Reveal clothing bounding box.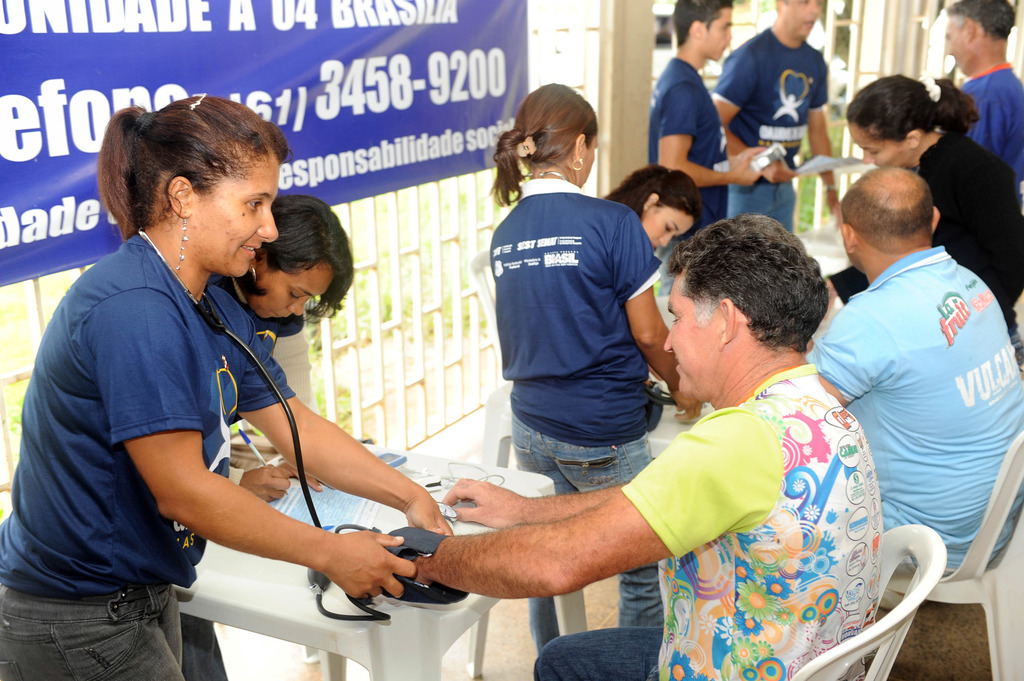
Revealed: region(19, 173, 298, 657).
